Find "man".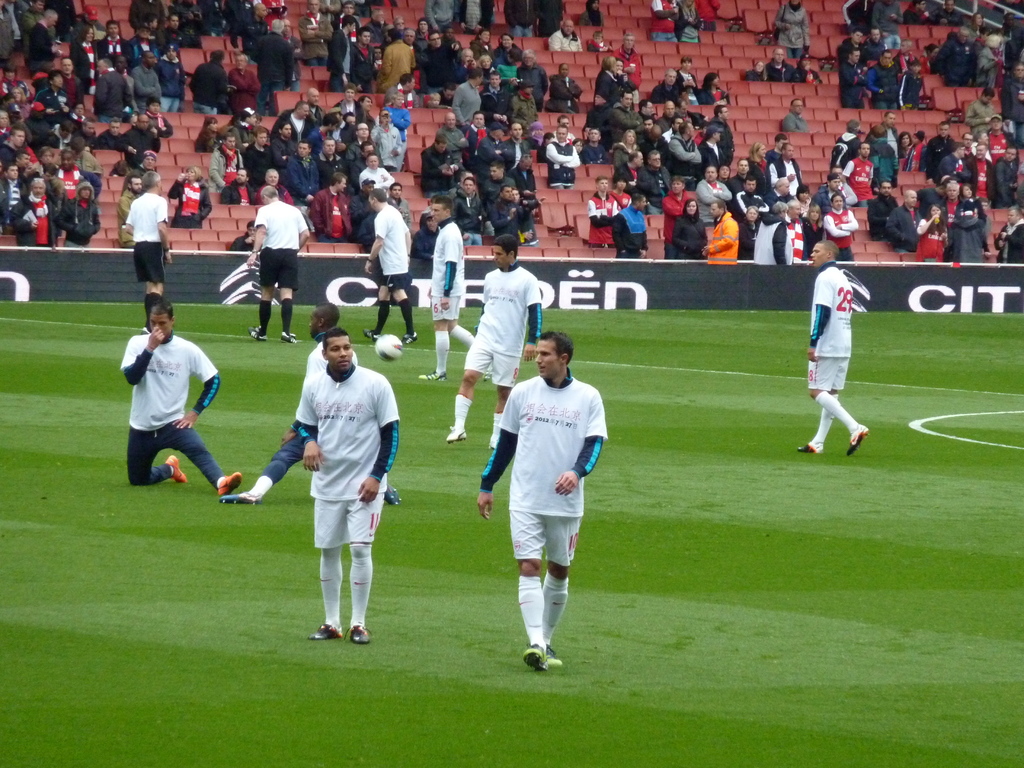
(212,133,250,205).
